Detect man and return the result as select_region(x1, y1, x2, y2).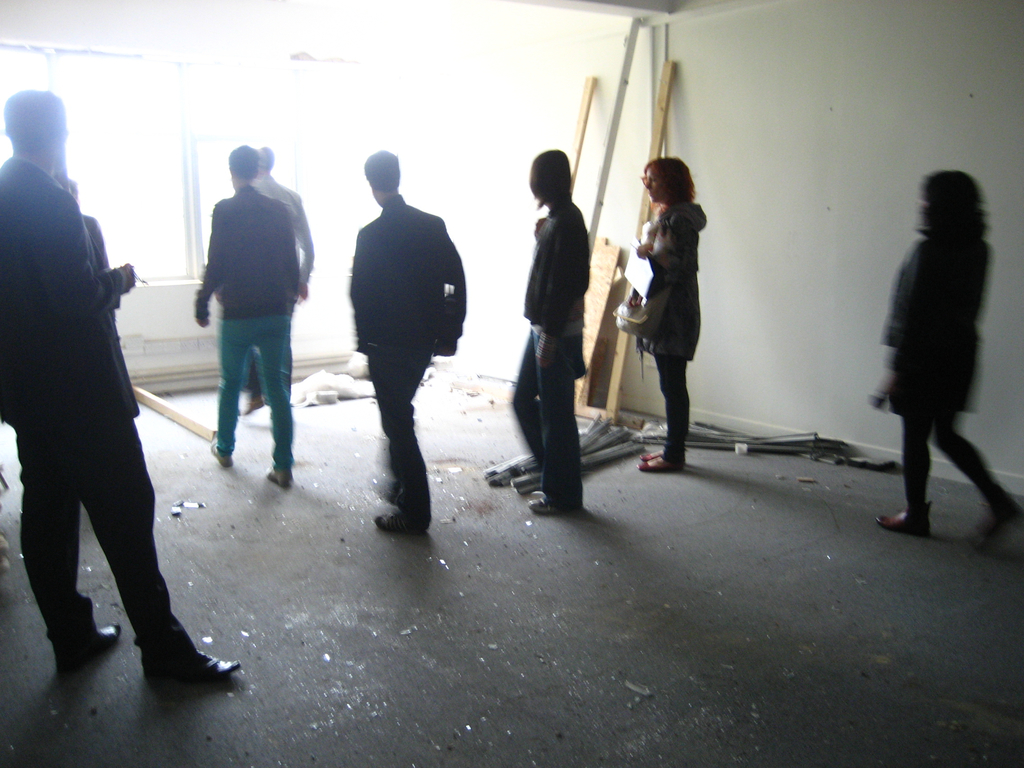
select_region(346, 146, 468, 534).
